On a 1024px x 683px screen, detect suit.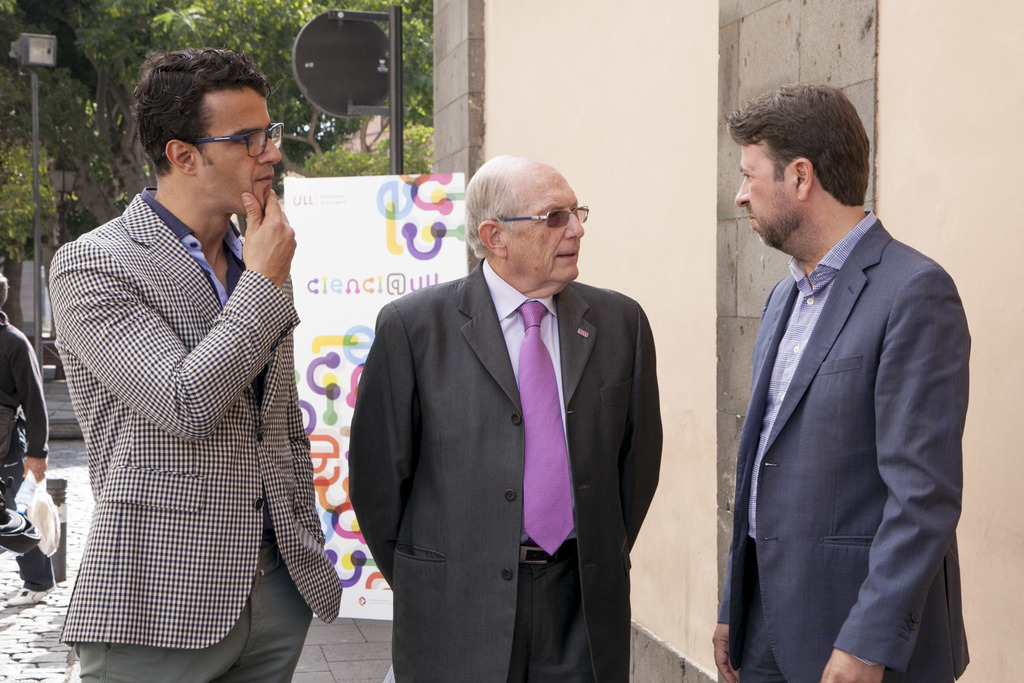
bbox=[728, 98, 980, 682].
